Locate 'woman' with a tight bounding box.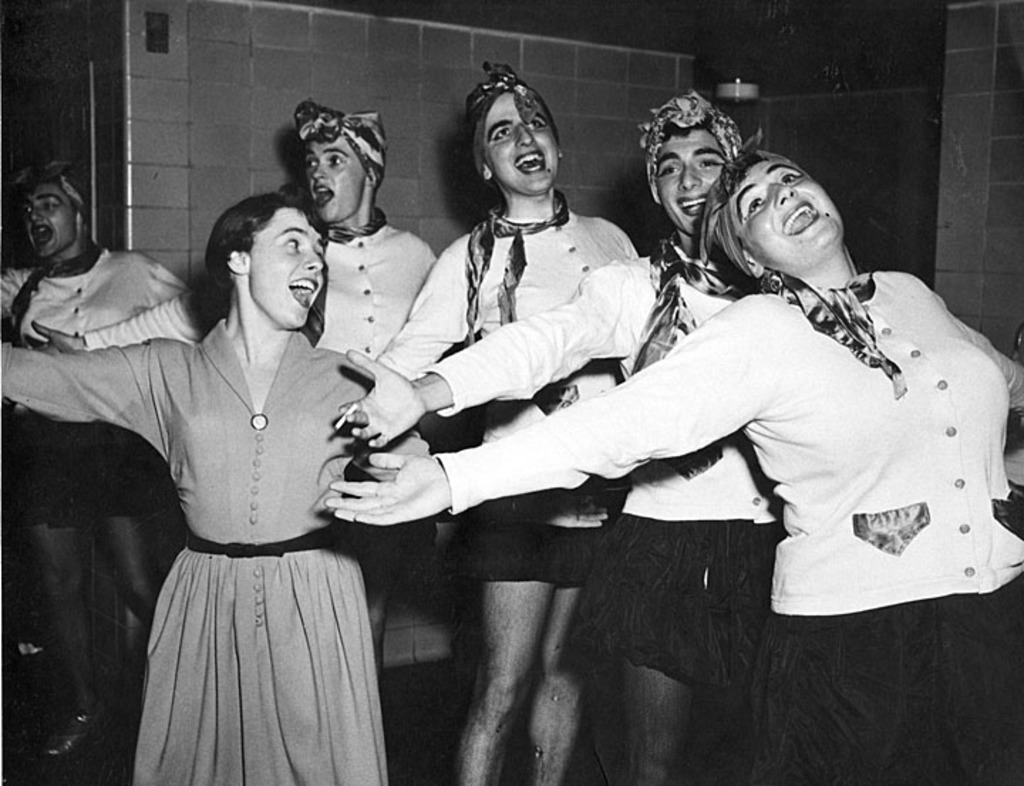
left=0, top=151, right=192, bottom=729.
